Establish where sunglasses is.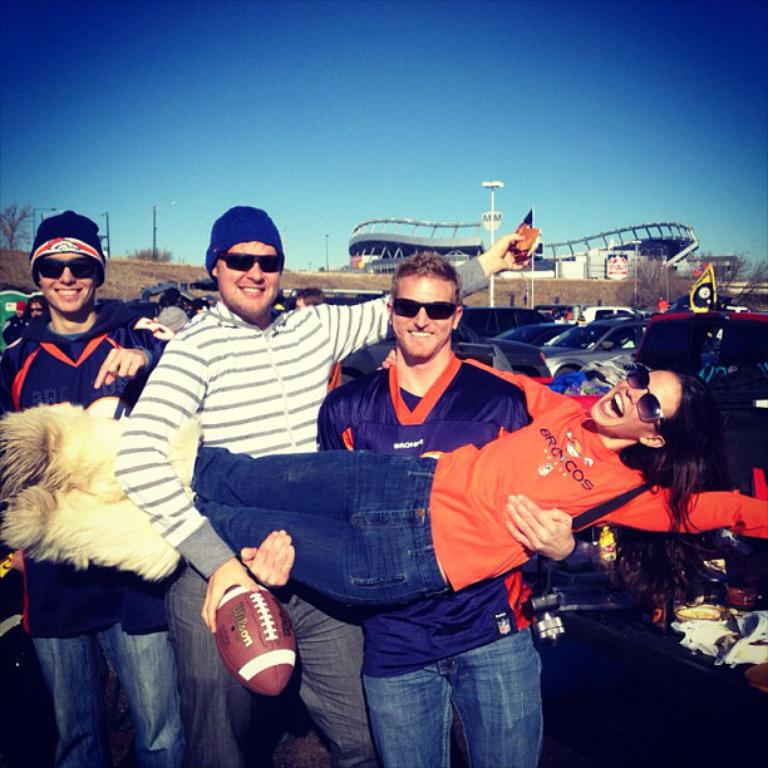
Established at [left=35, top=253, right=100, bottom=277].
